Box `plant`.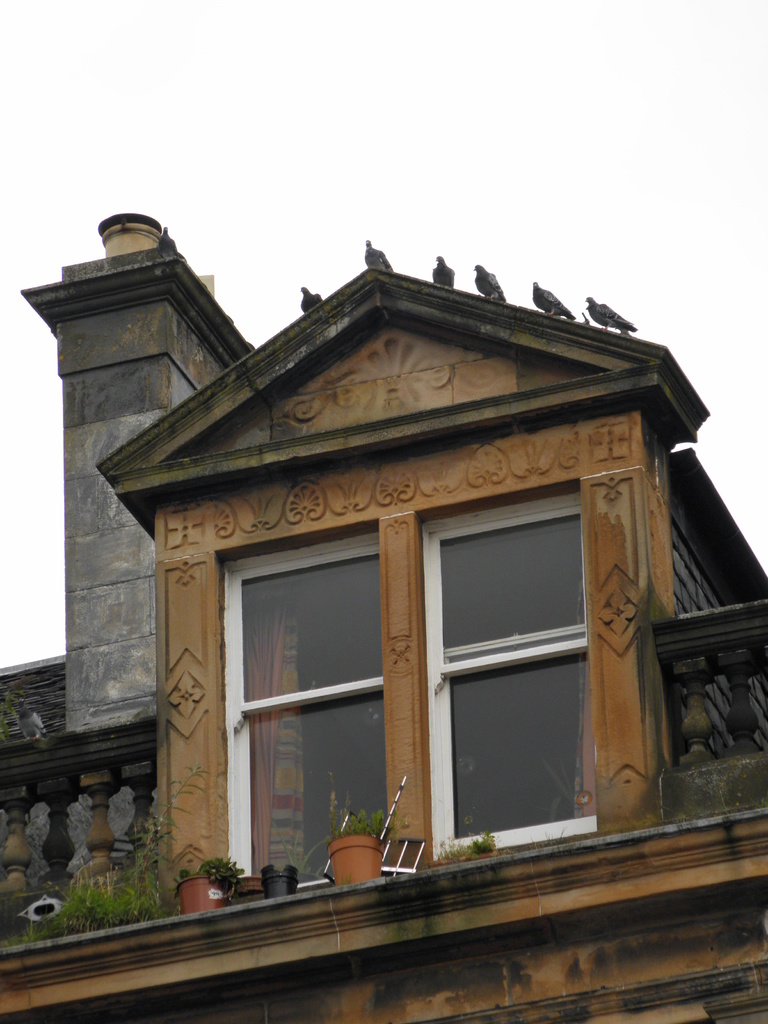
left=434, top=831, right=497, bottom=861.
